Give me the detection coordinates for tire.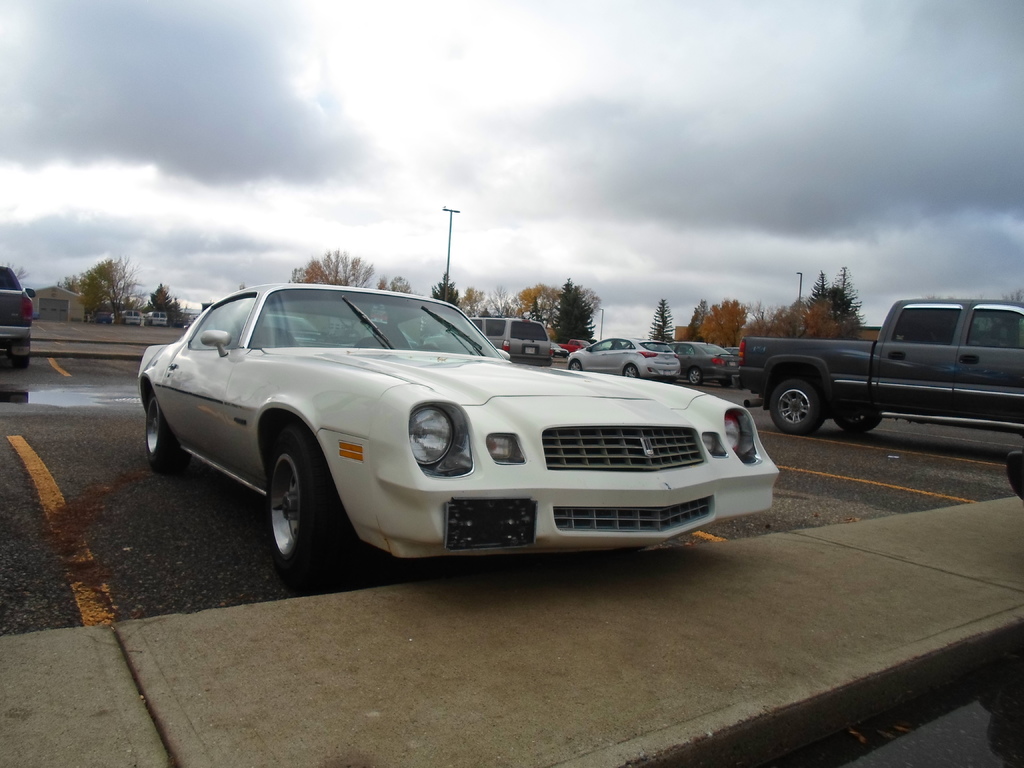
835/401/881/433.
